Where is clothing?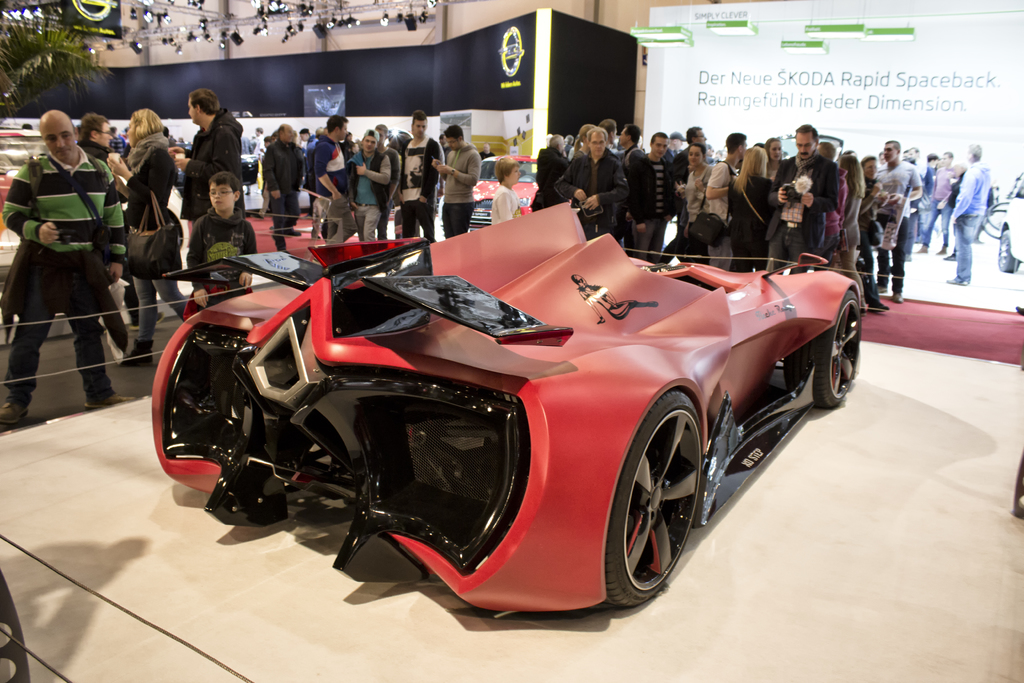
(260, 131, 301, 250).
